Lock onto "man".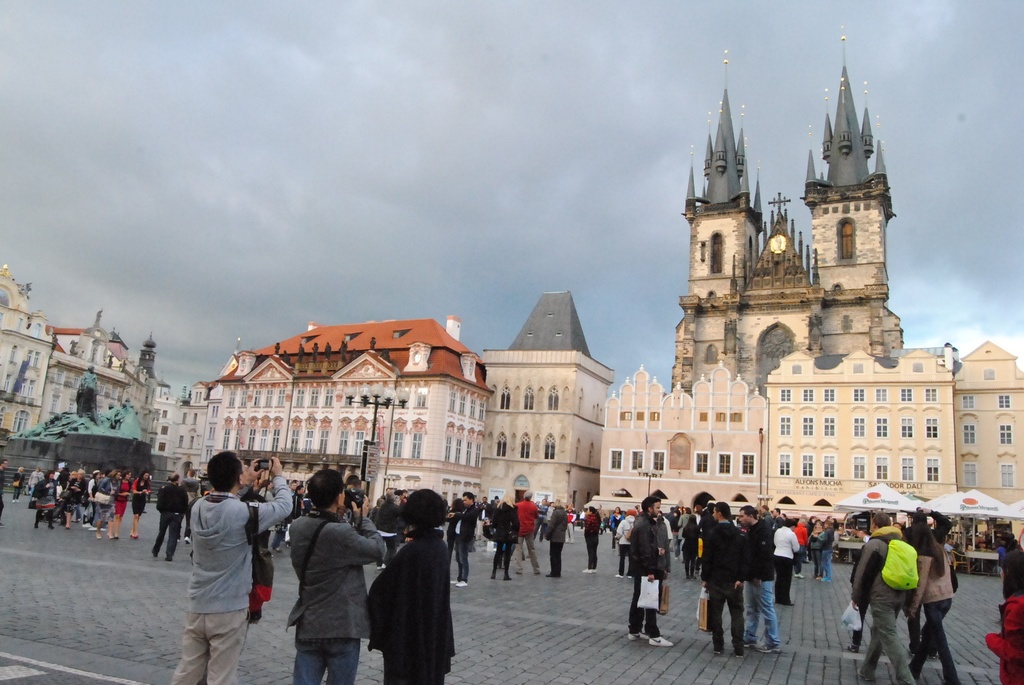
Locked: select_region(445, 491, 479, 588).
